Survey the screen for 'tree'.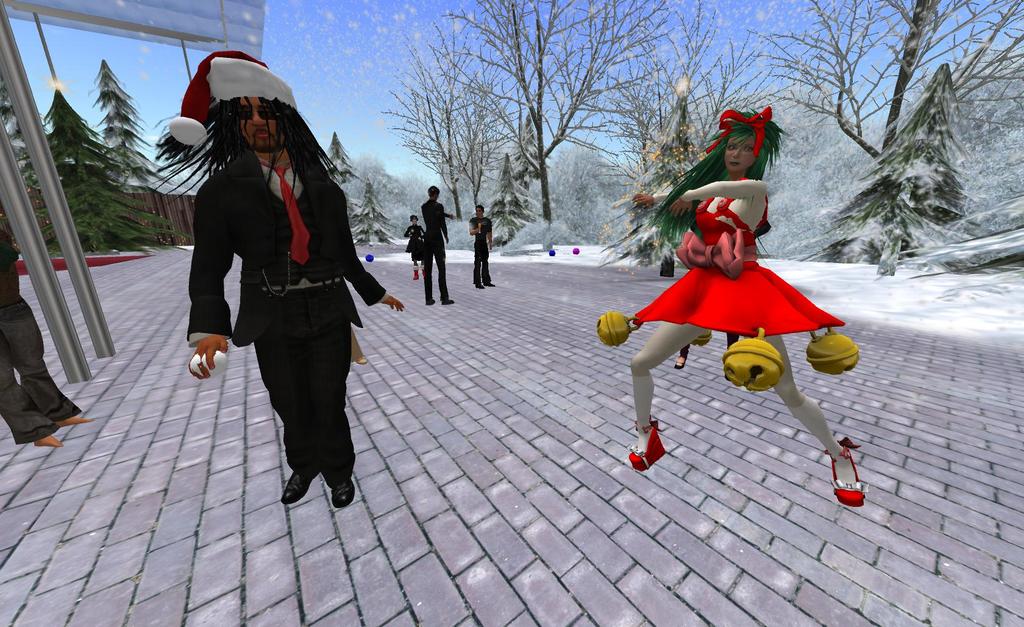
Survey found: bbox=[33, 85, 193, 260].
